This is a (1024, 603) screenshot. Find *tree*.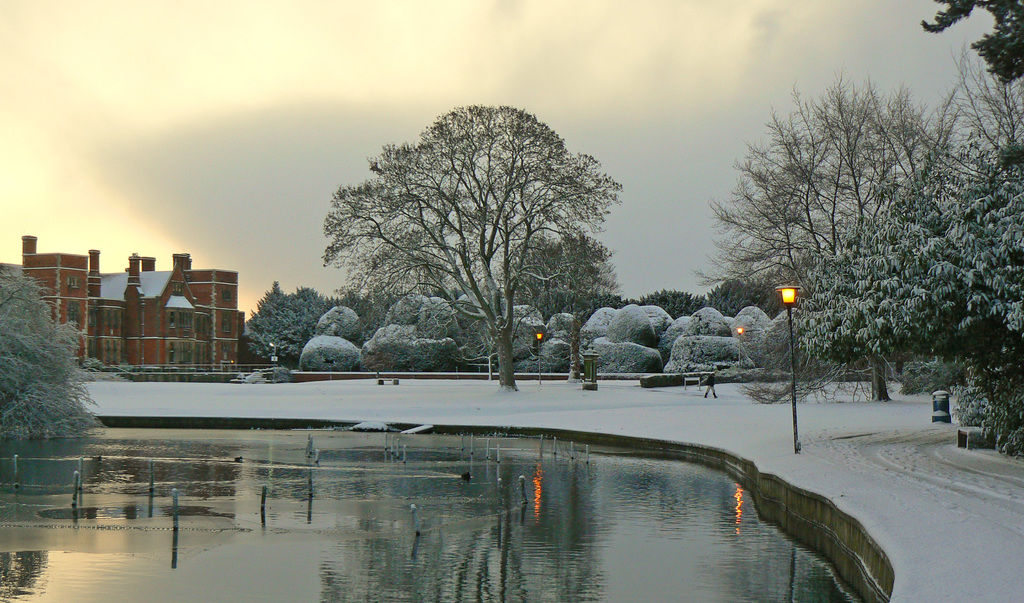
Bounding box: l=785, t=163, r=1023, b=456.
